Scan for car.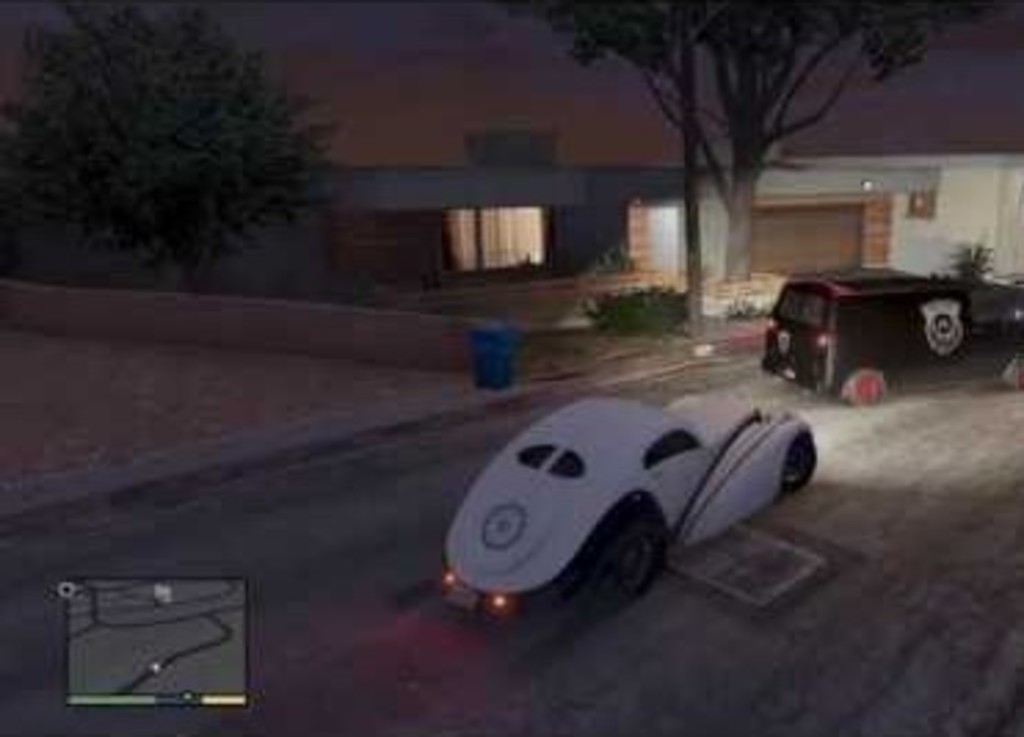
Scan result: Rect(751, 268, 1021, 411).
